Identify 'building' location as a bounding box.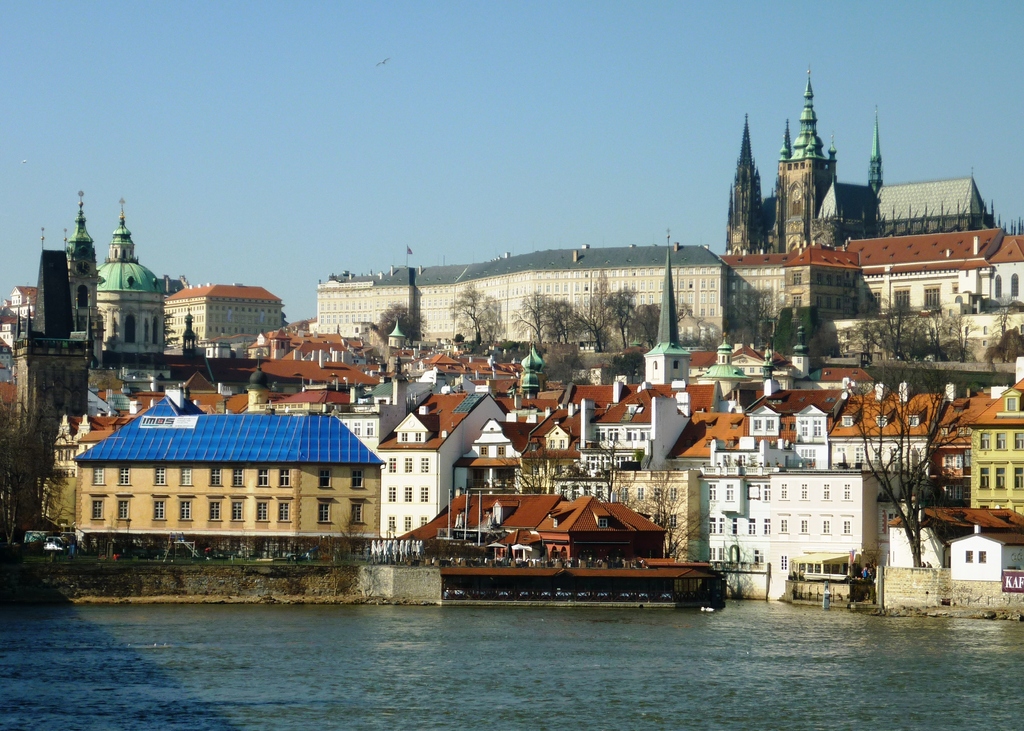
<bbox>730, 238, 1023, 348</bbox>.
